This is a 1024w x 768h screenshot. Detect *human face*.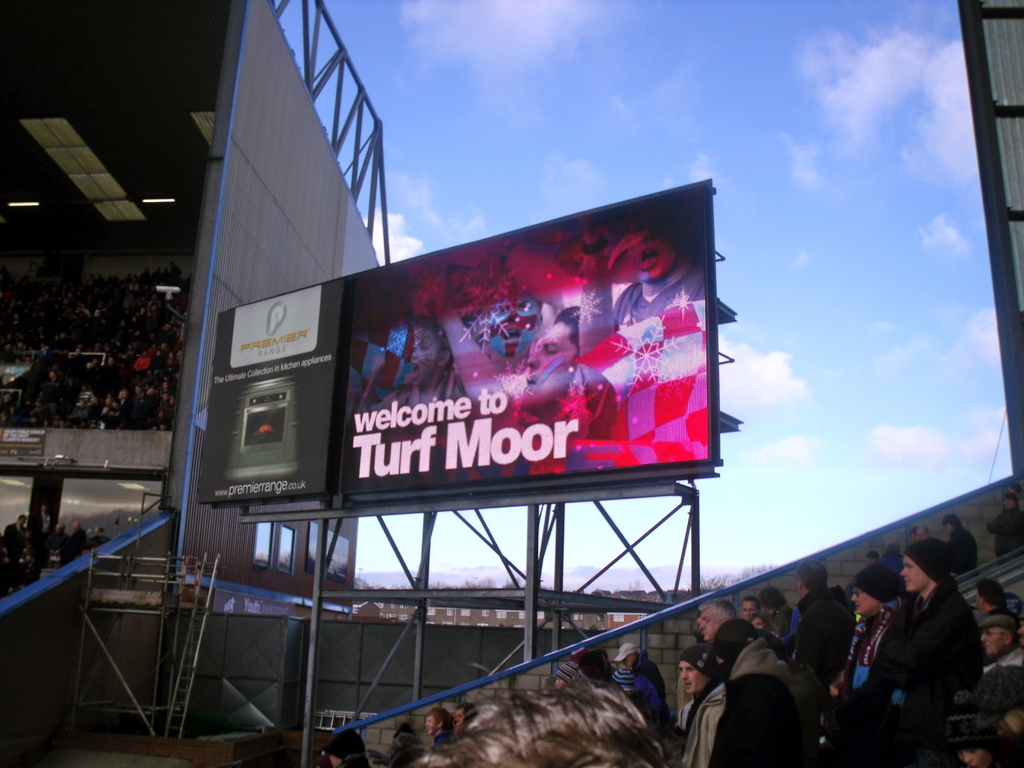
region(407, 330, 445, 384).
